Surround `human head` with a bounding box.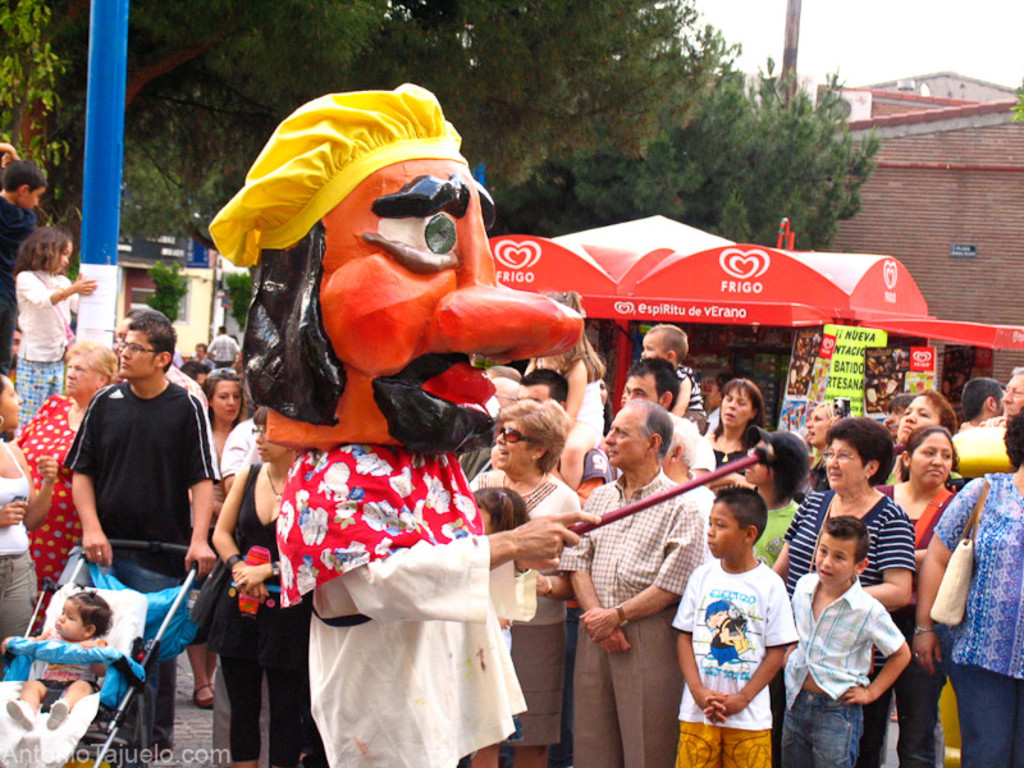
[1002, 364, 1023, 416].
